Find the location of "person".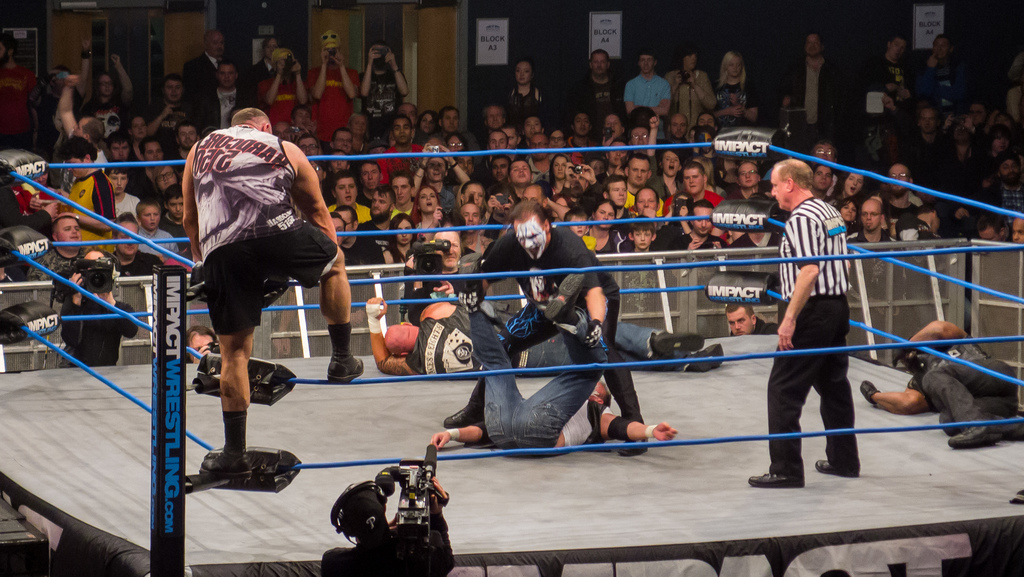
Location: 312, 479, 458, 571.
